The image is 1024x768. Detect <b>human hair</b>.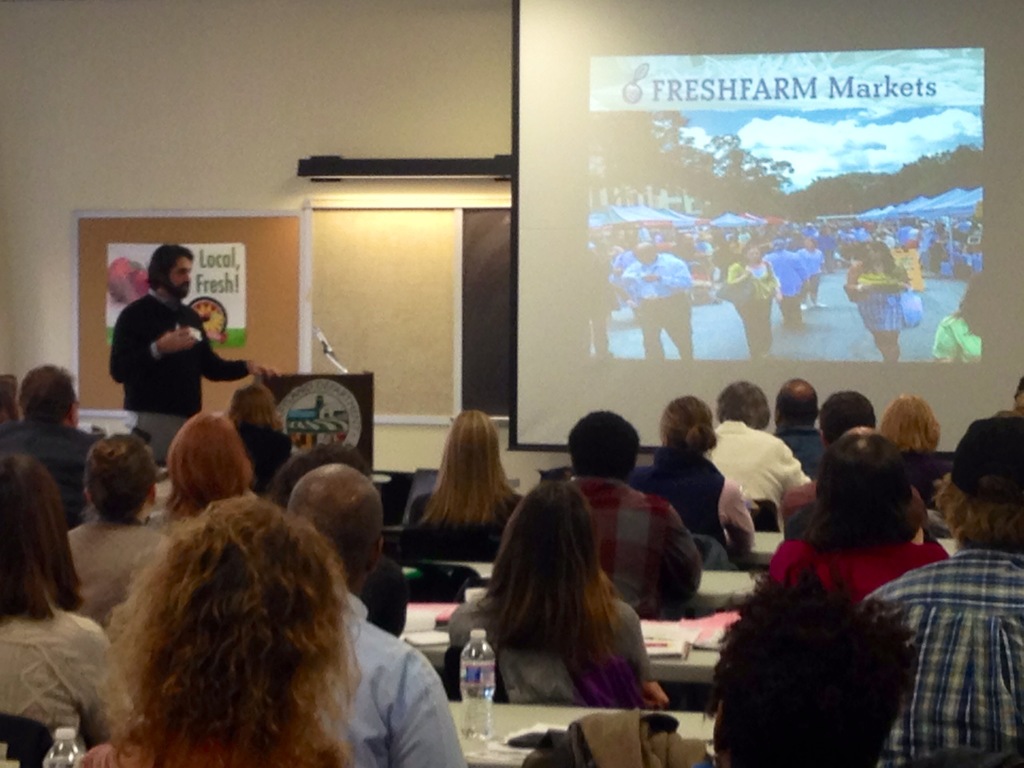
Detection: rect(88, 467, 370, 752).
